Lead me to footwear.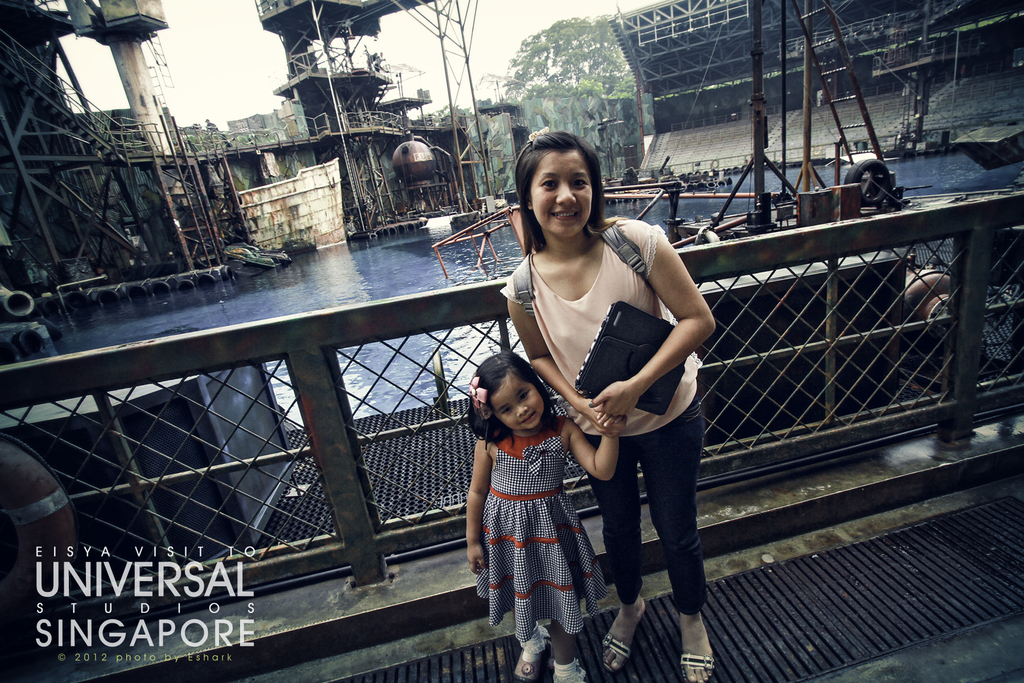
Lead to rect(676, 647, 715, 682).
